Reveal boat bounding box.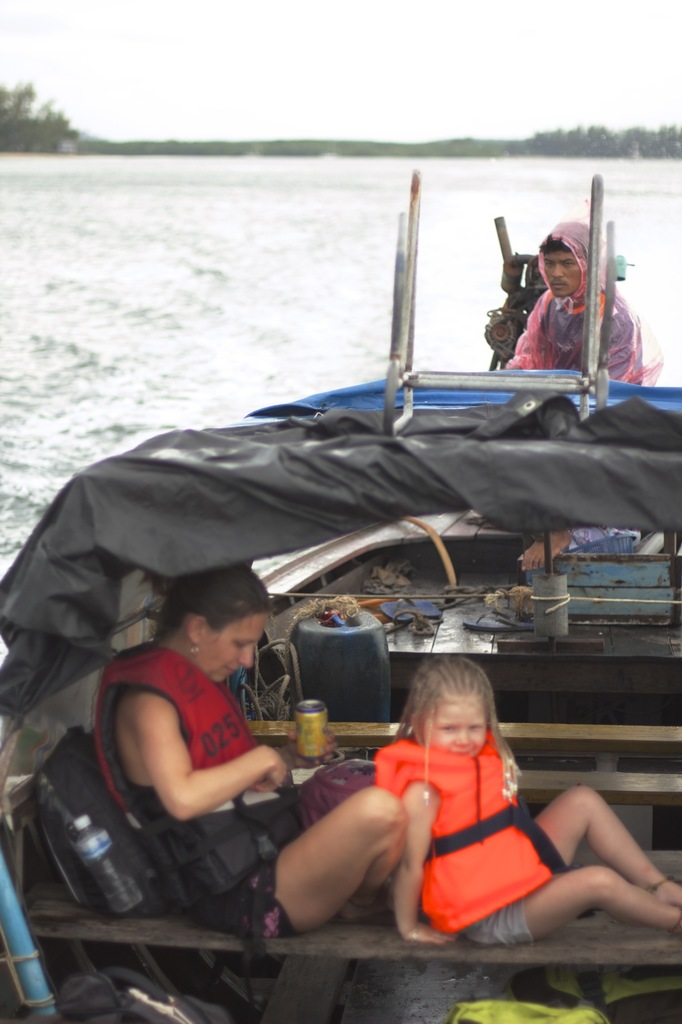
Revealed: <bbox>0, 157, 681, 1023</bbox>.
